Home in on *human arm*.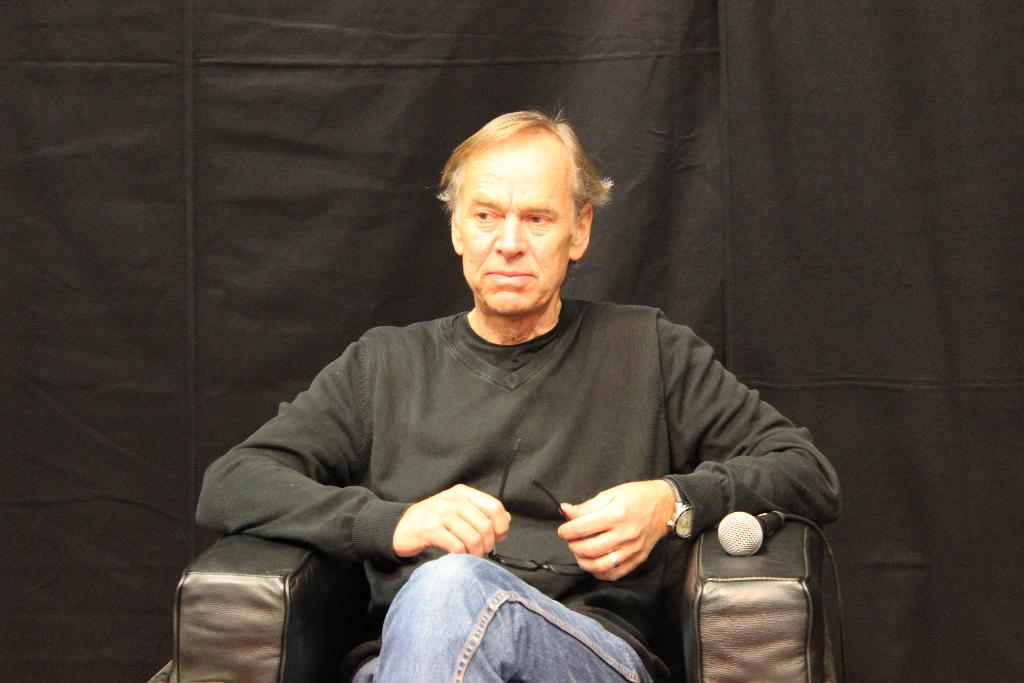
Homed in at l=193, t=322, r=514, b=562.
